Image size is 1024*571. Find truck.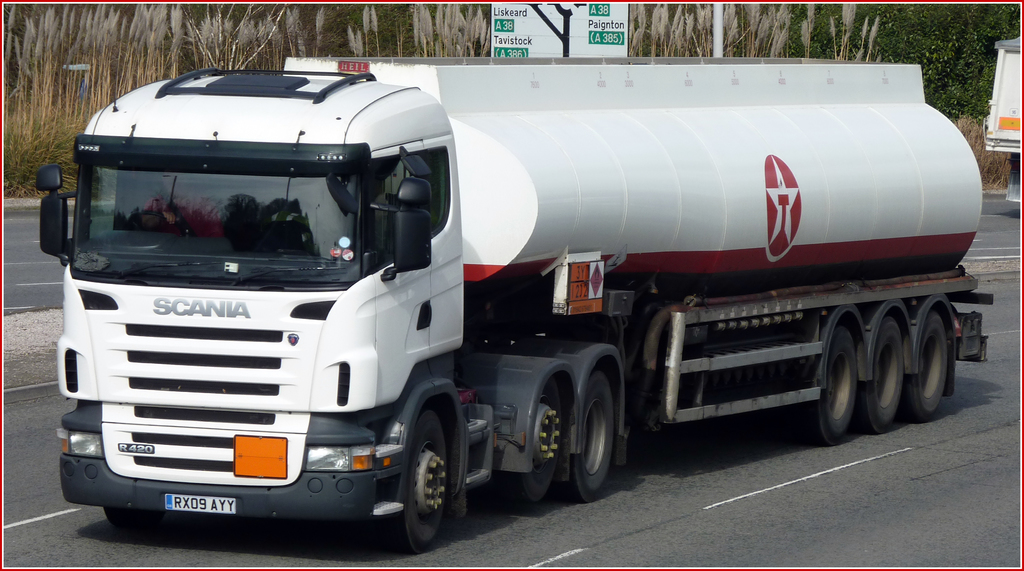
bbox=(986, 35, 1023, 202).
